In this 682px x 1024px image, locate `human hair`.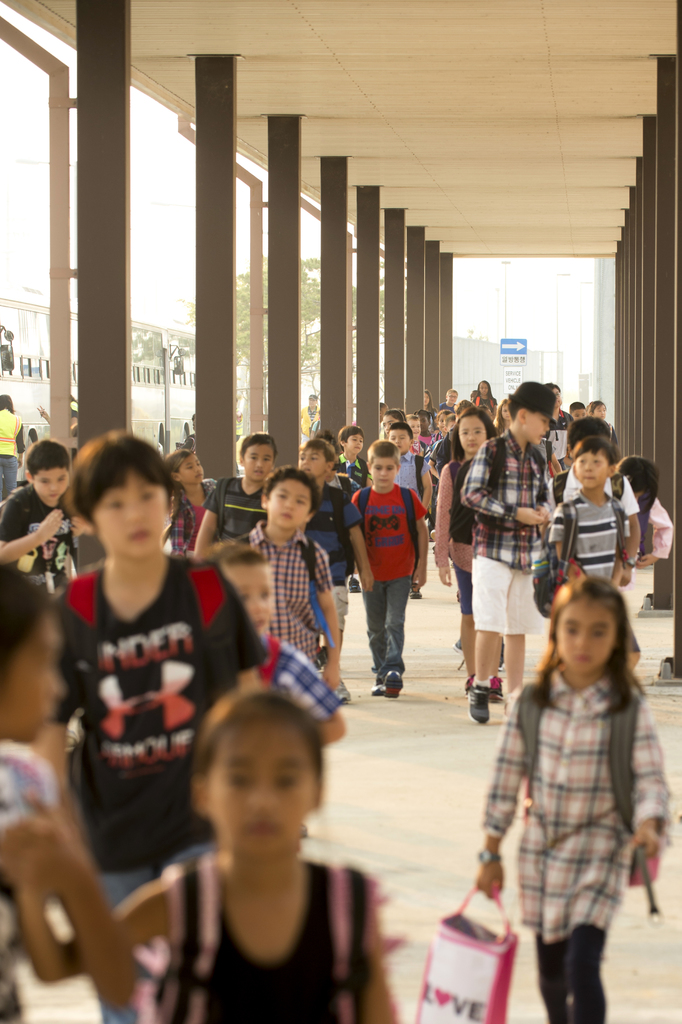
Bounding box: x1=71 y1=428 x2=176 y2=518.
